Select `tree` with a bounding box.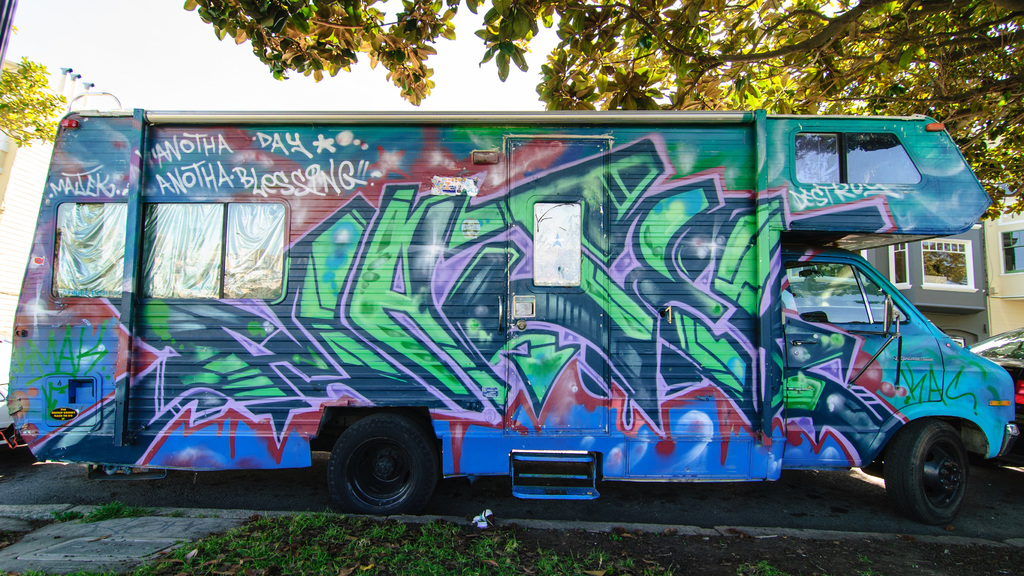
left=890, top=250, right=965, bottom=288.
